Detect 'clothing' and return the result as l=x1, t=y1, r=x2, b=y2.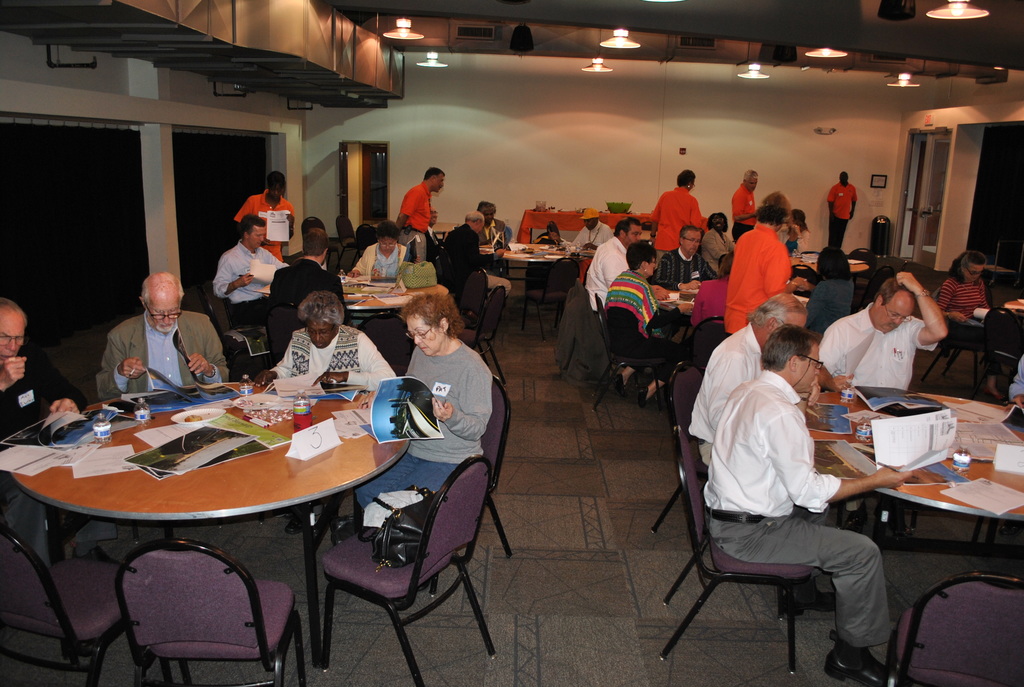
l=442, t=224, r=498, b=321.
